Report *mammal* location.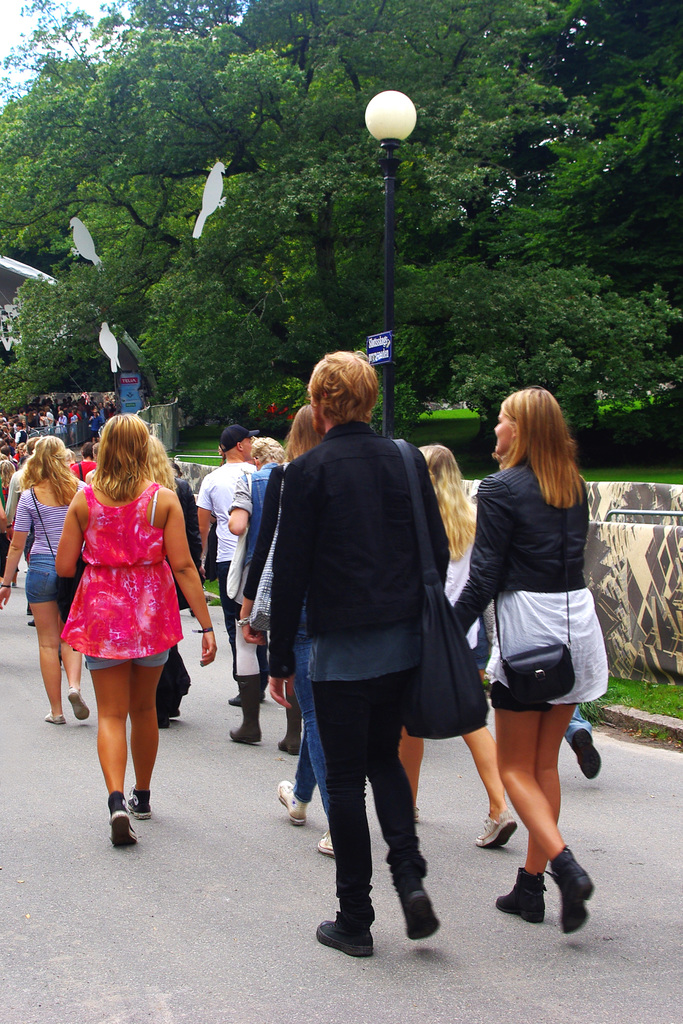
Report: box(236, 404, 338, 853).
